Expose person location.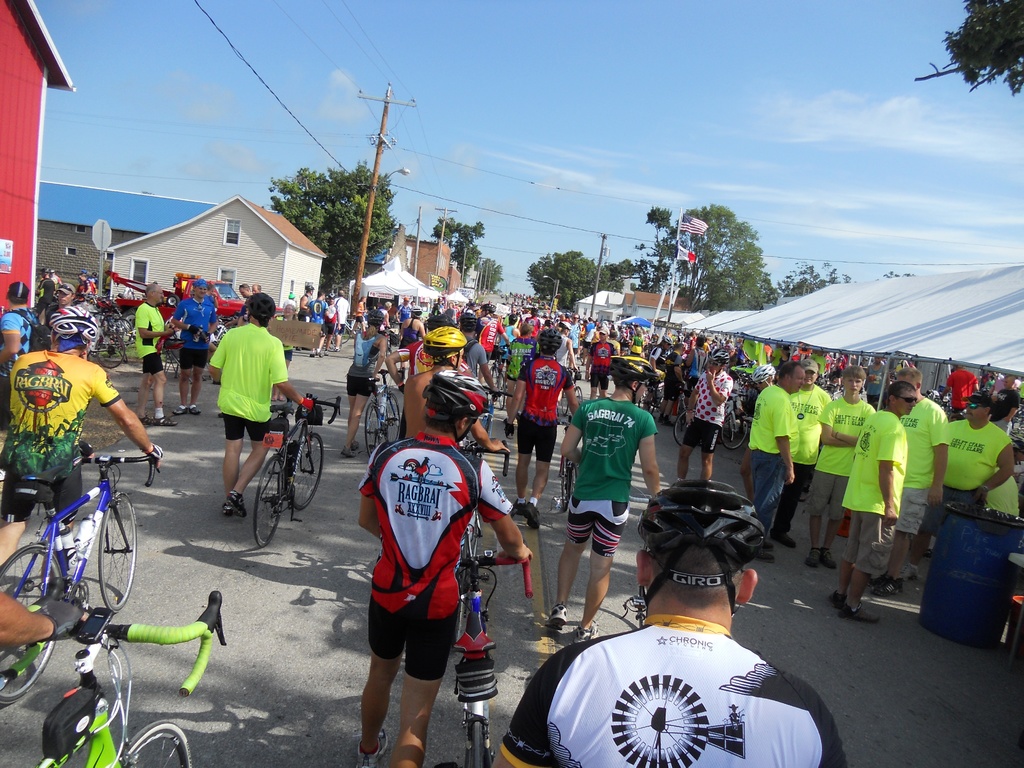
Exposed at bbox=[559, 376, 657, 658].
